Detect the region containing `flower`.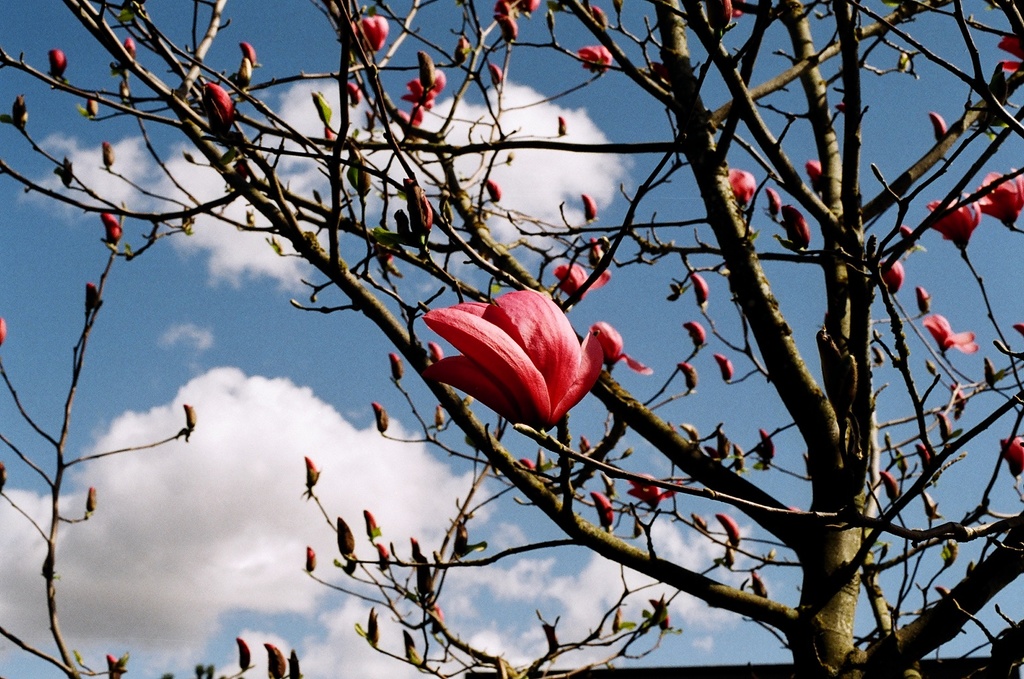
detection(895, 220, 935, 247).
